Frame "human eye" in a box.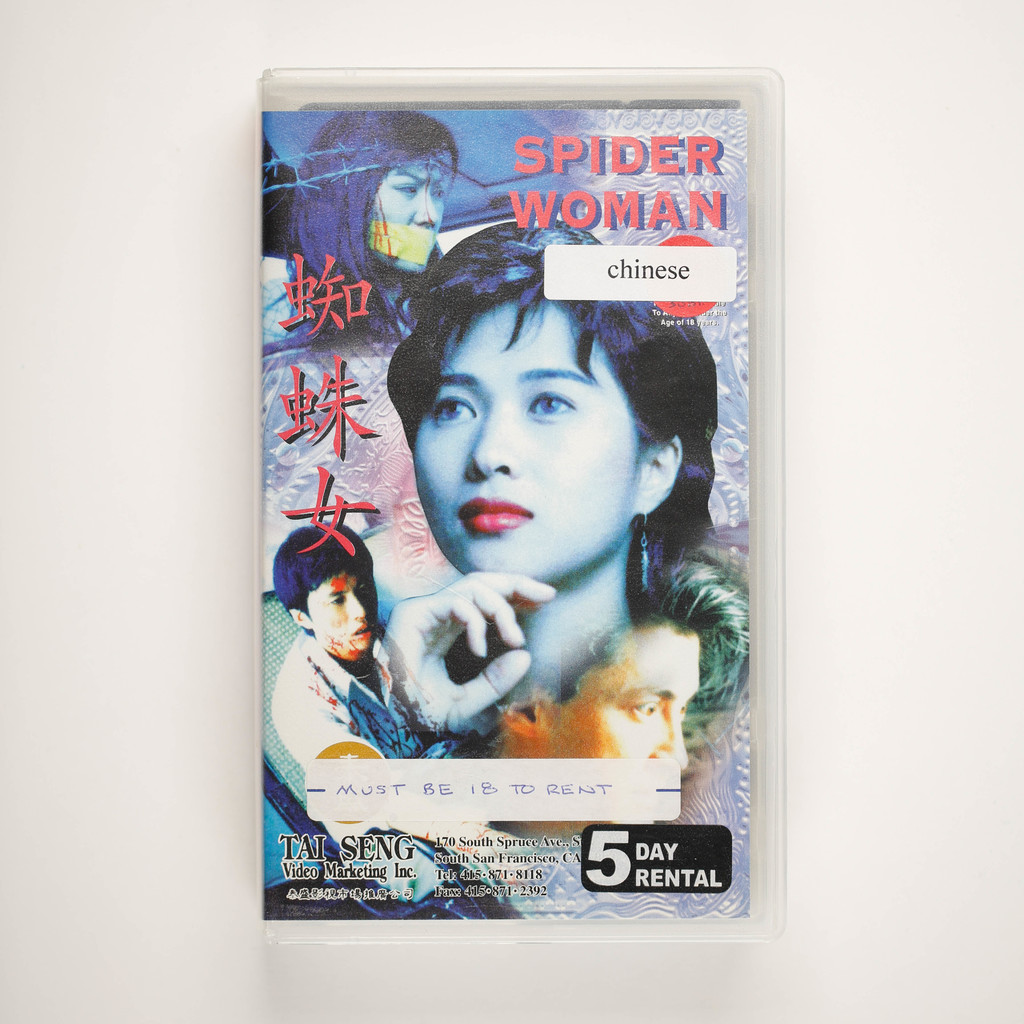
bbox(524, 389, 571, 424).
